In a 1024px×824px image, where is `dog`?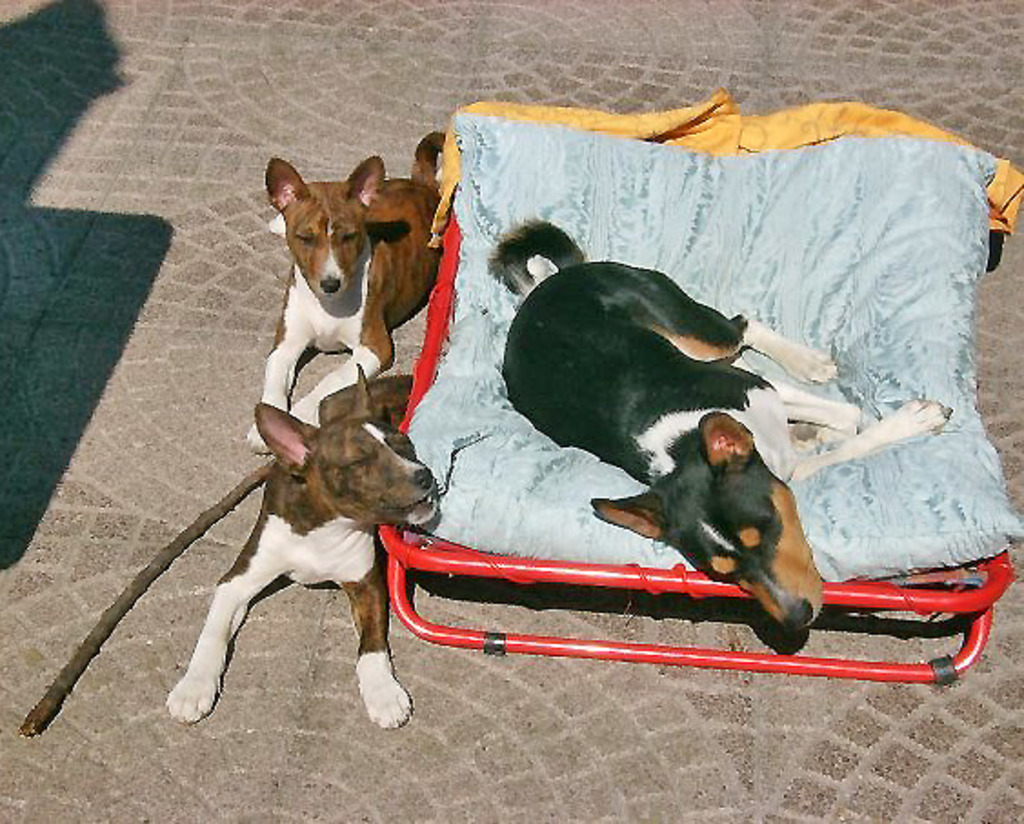
locate(246, 127, 455, 453).
